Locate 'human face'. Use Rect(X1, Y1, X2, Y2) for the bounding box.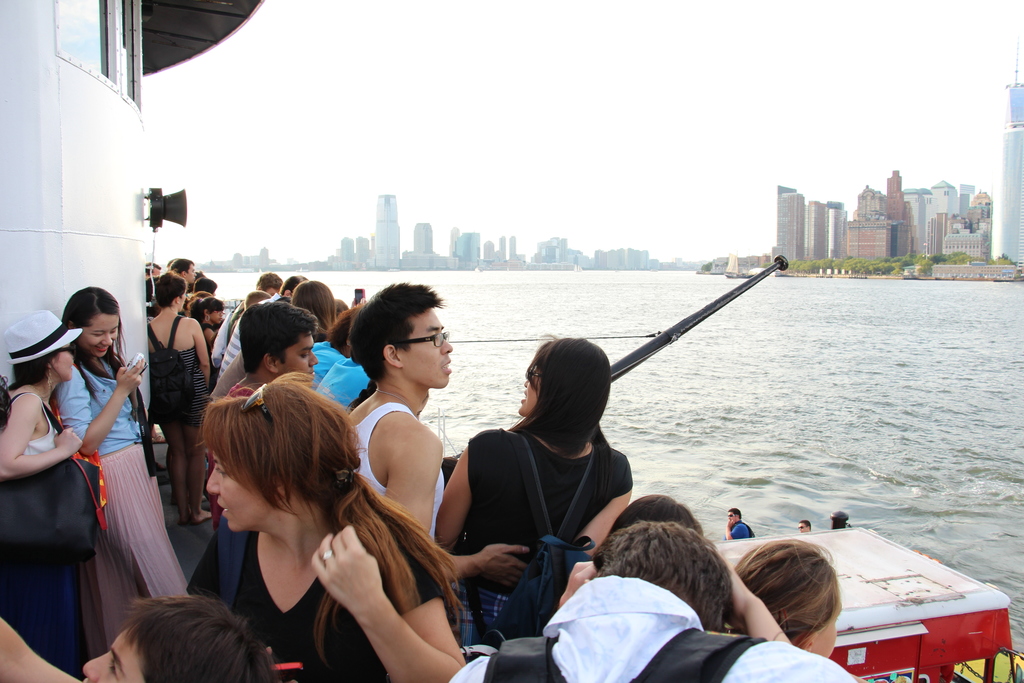
Rect(280, 333, 323, 383).
